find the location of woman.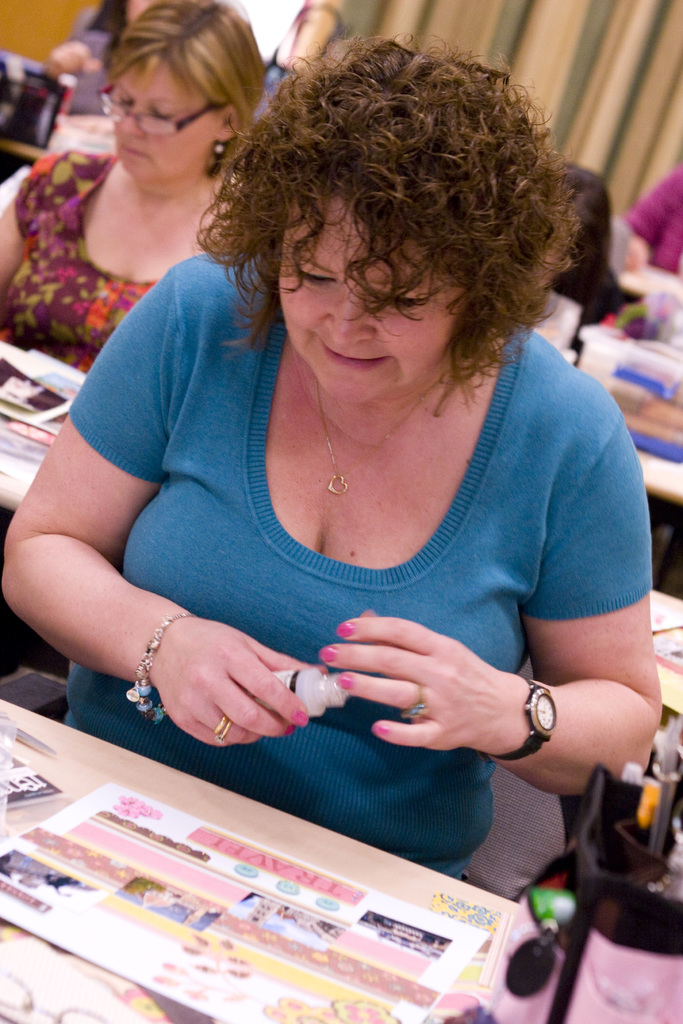
Location: rect(42, 10, 661, 870).
